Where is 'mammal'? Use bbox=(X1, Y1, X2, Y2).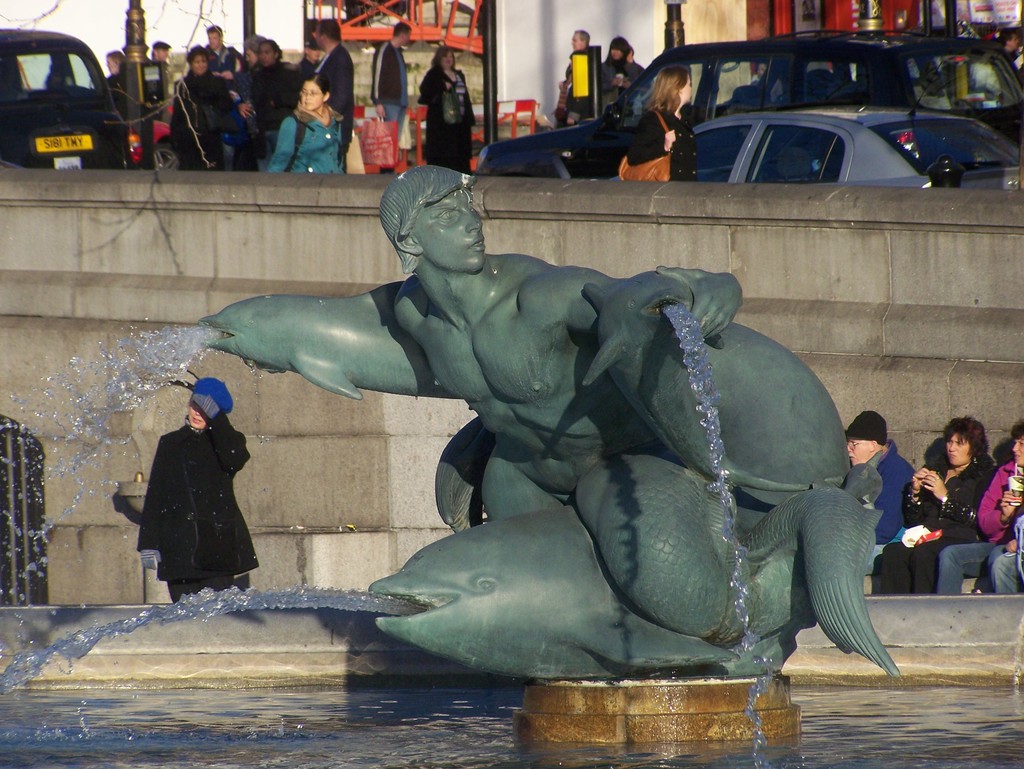
bbox=(562, 31, 593, 74).
